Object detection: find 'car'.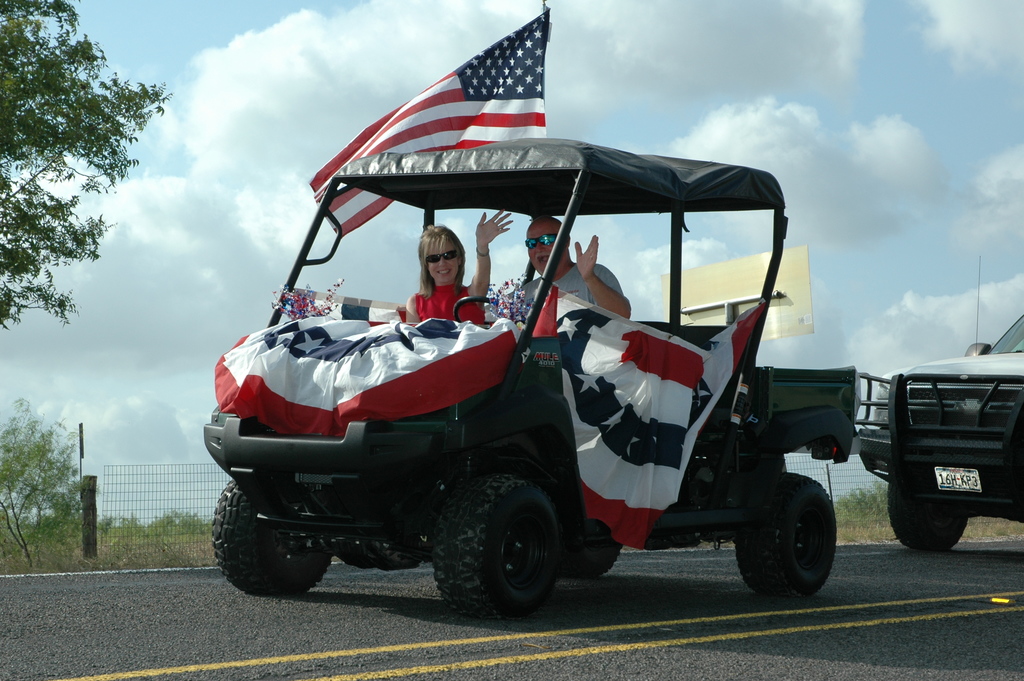
(868, 336, 1016, 564).
